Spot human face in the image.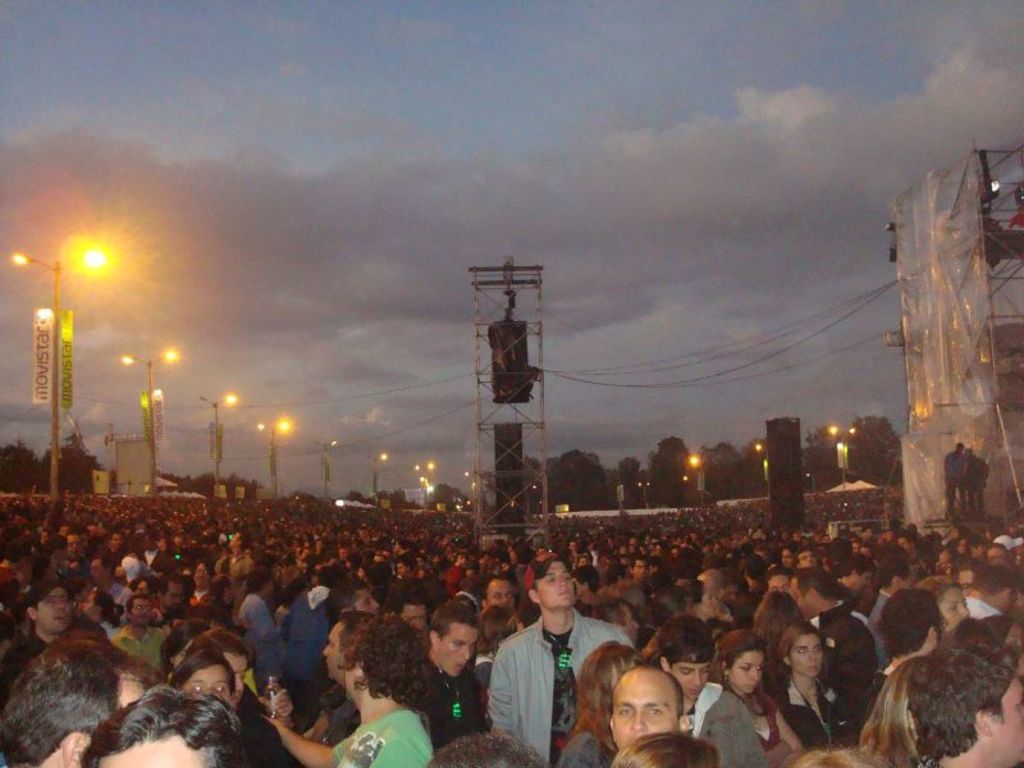
human face found at bbox=[612, 671, 680, 750].
